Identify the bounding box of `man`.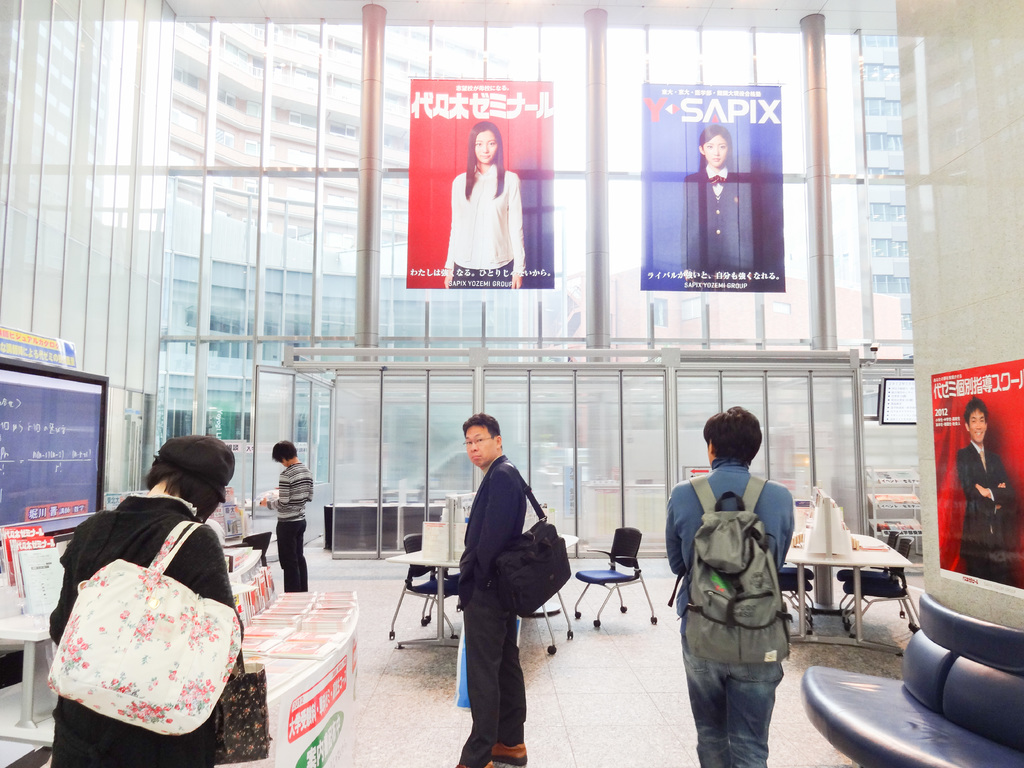
l=259, t=438, r=316, b=594.
